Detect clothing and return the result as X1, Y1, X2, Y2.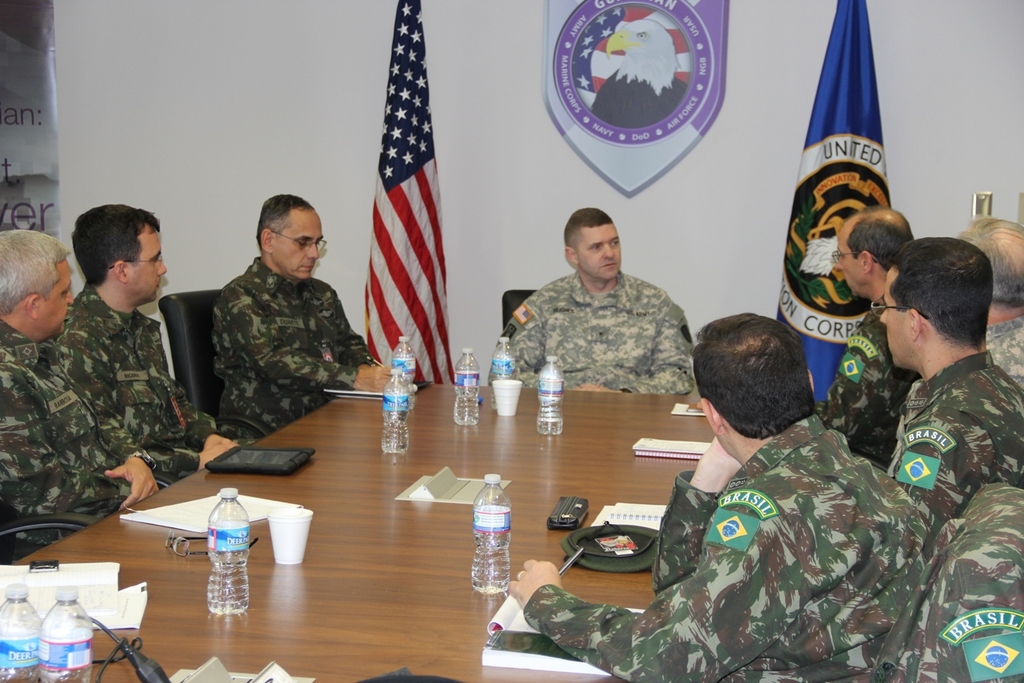
814, 300, 919, 468.
